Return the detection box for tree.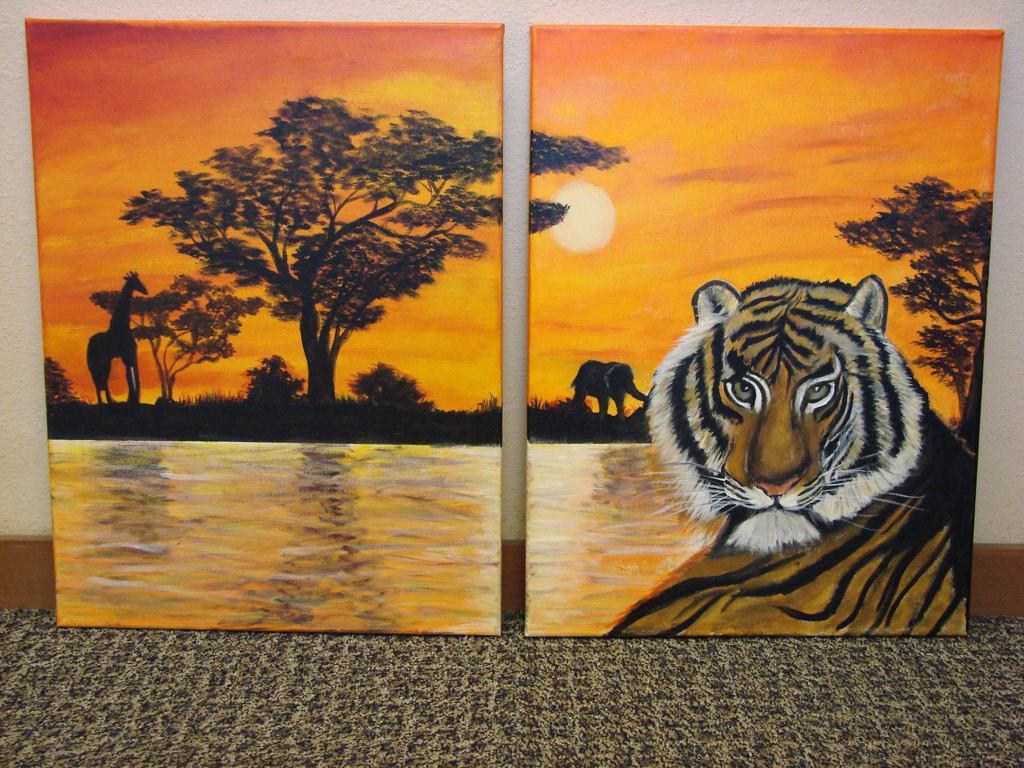
Rect(121, 96, 626, 403).
